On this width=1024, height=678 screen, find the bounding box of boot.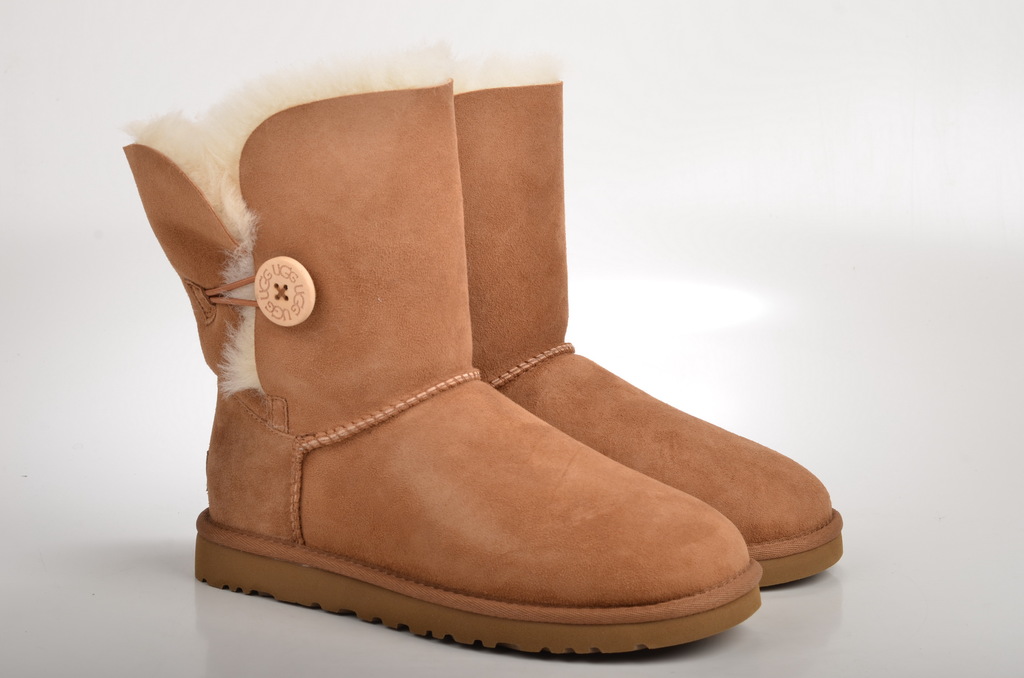
Bounding box: l=121, t=51, r=764, b=655.
